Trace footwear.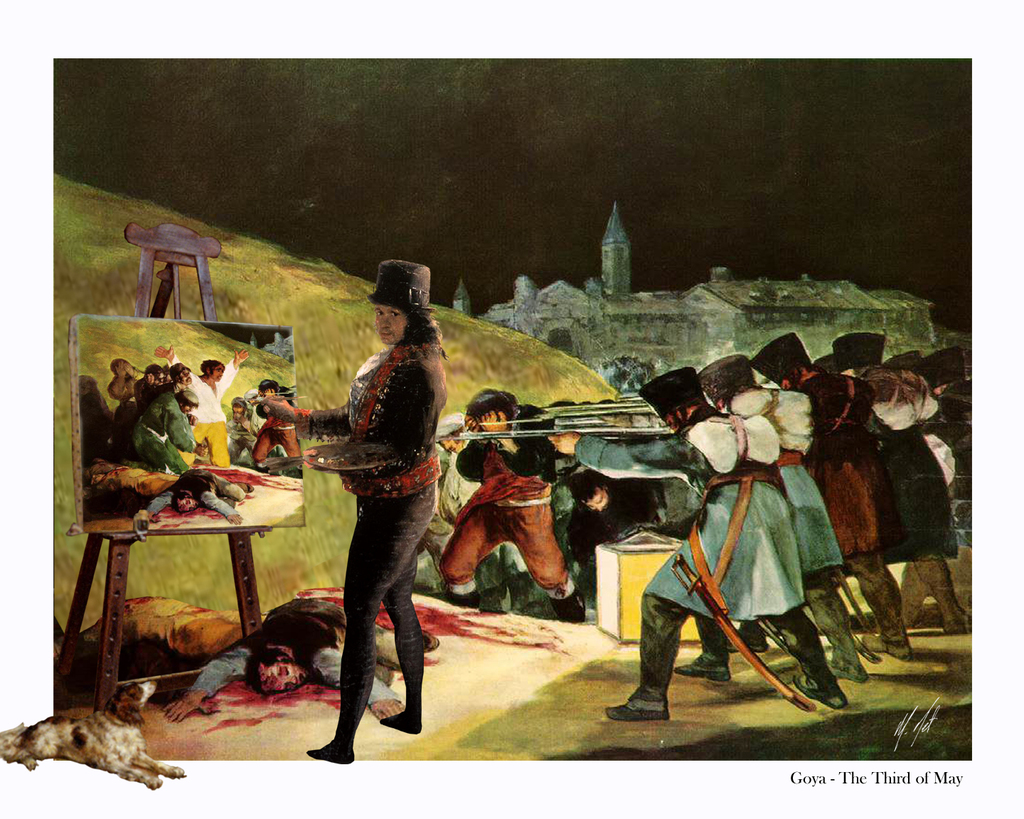
Traced to 730, 633, 761, 653.
